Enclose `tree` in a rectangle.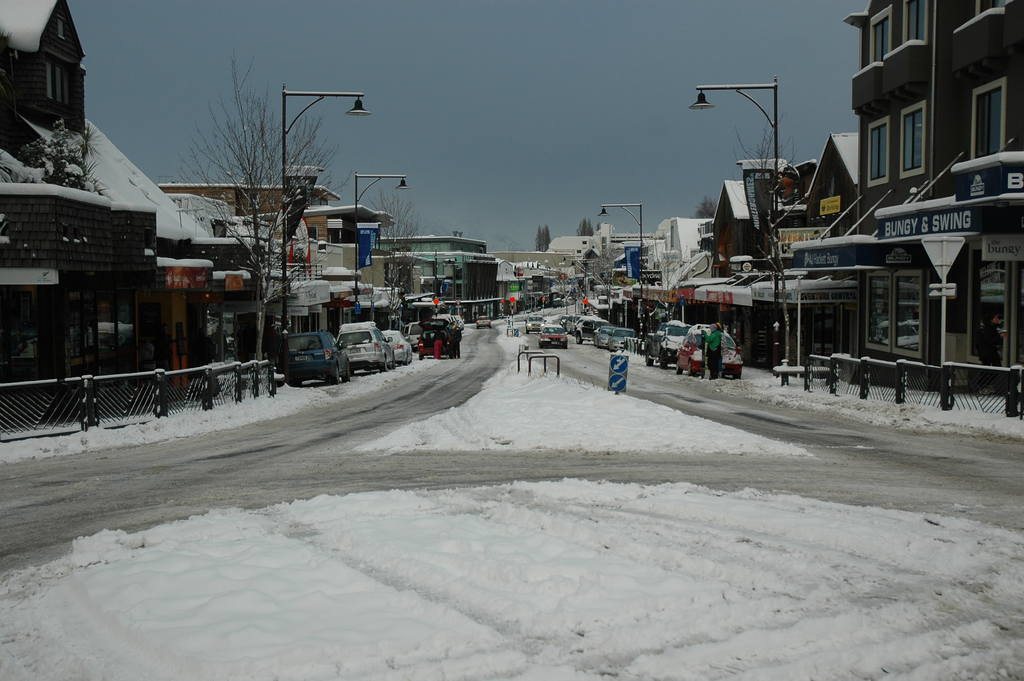
(733, 90, 796, 364).
